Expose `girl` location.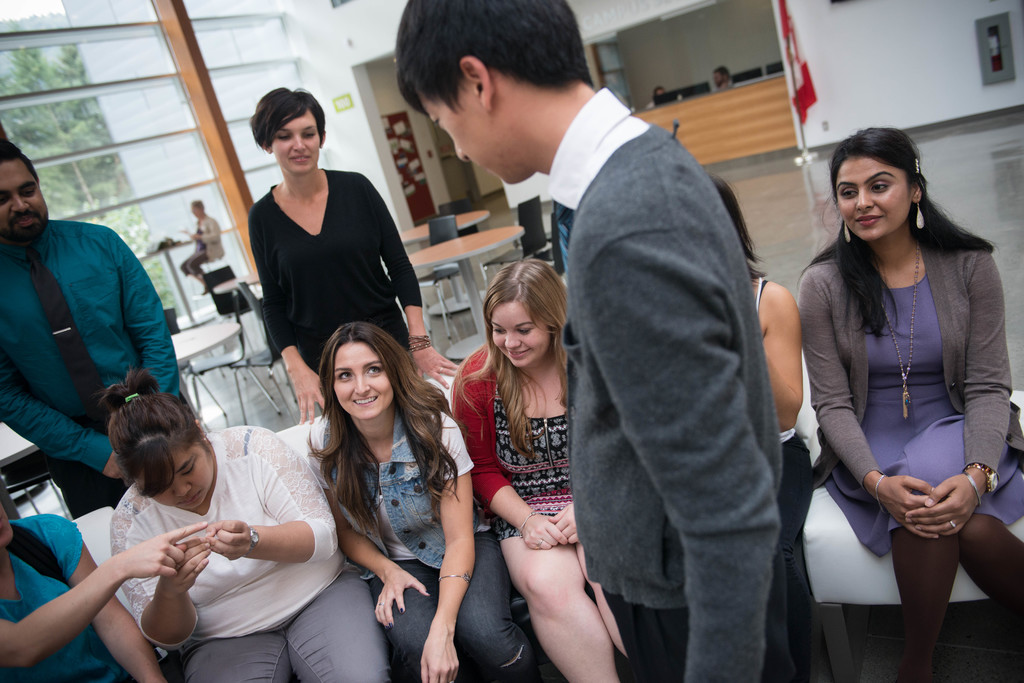
Exposed at (797, 127, 1023, 682).
